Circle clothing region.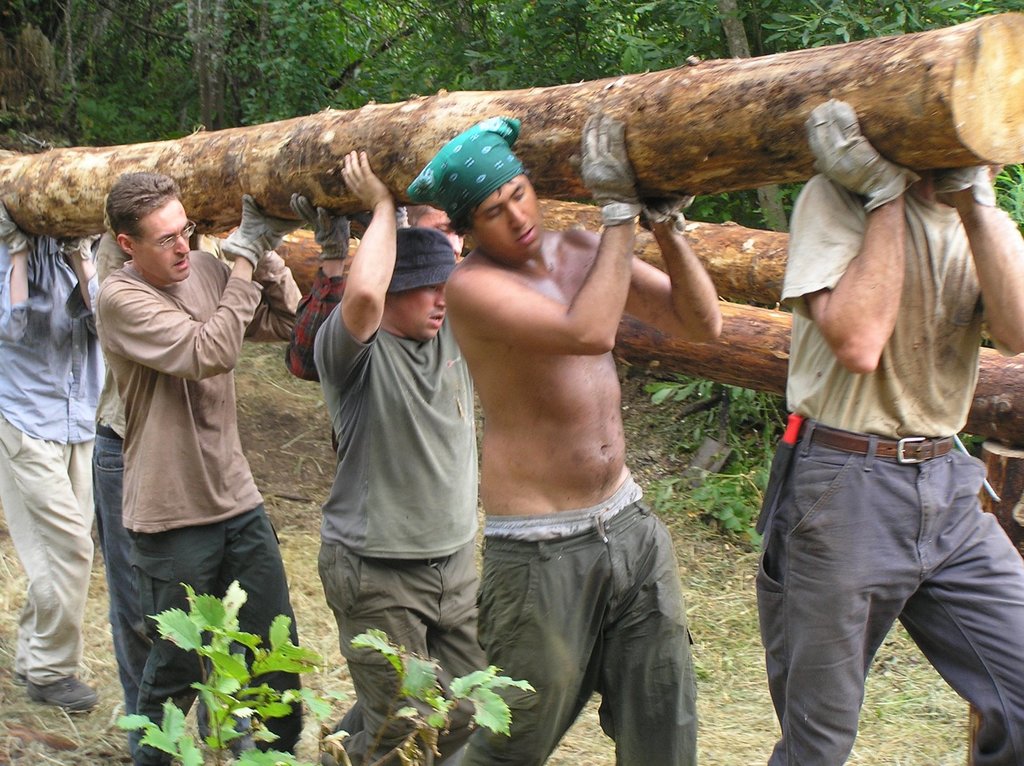
Region: Rect(0, 198, 107, 685).
